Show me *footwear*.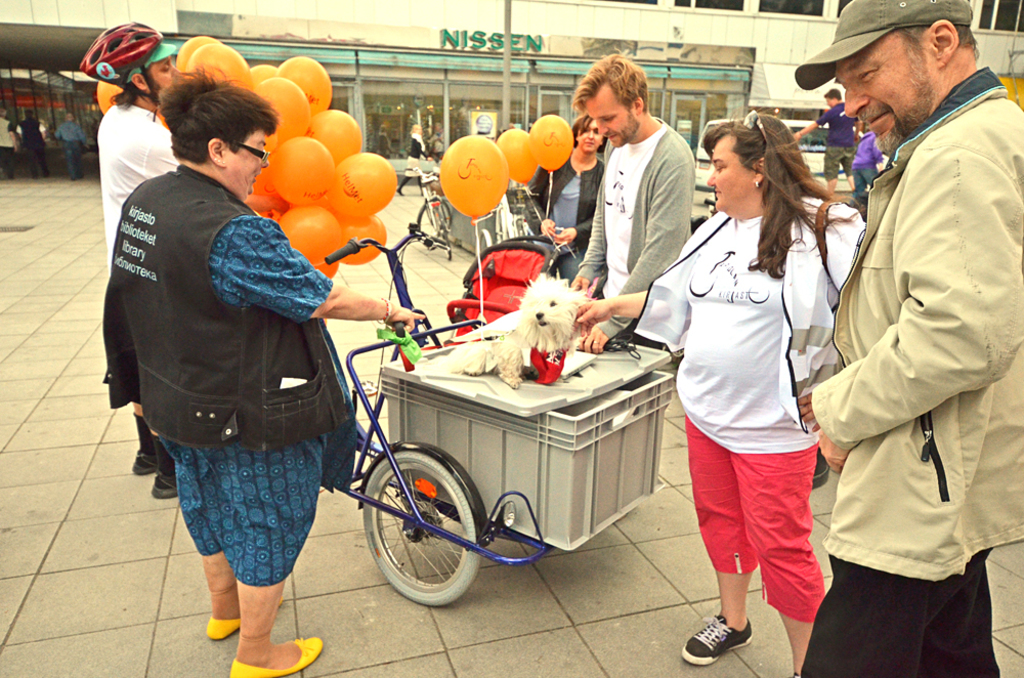
*footwear* is here: box(31, 172, 38, 178).
